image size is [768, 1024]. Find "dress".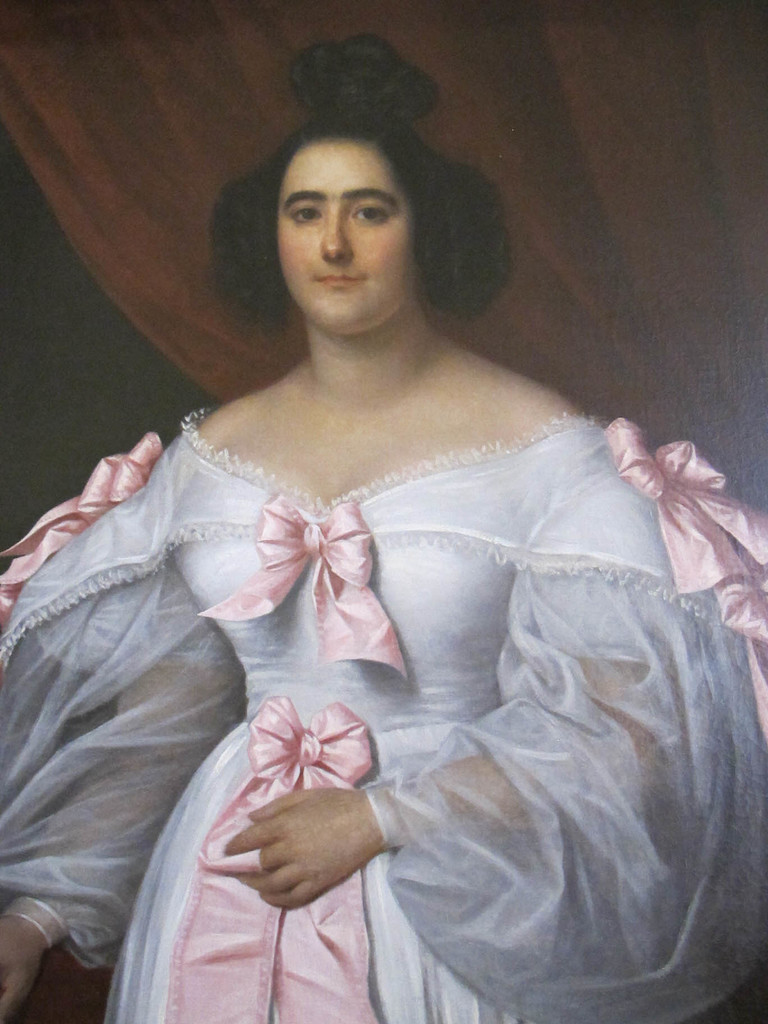
box(0, 407, 767, 1021).
